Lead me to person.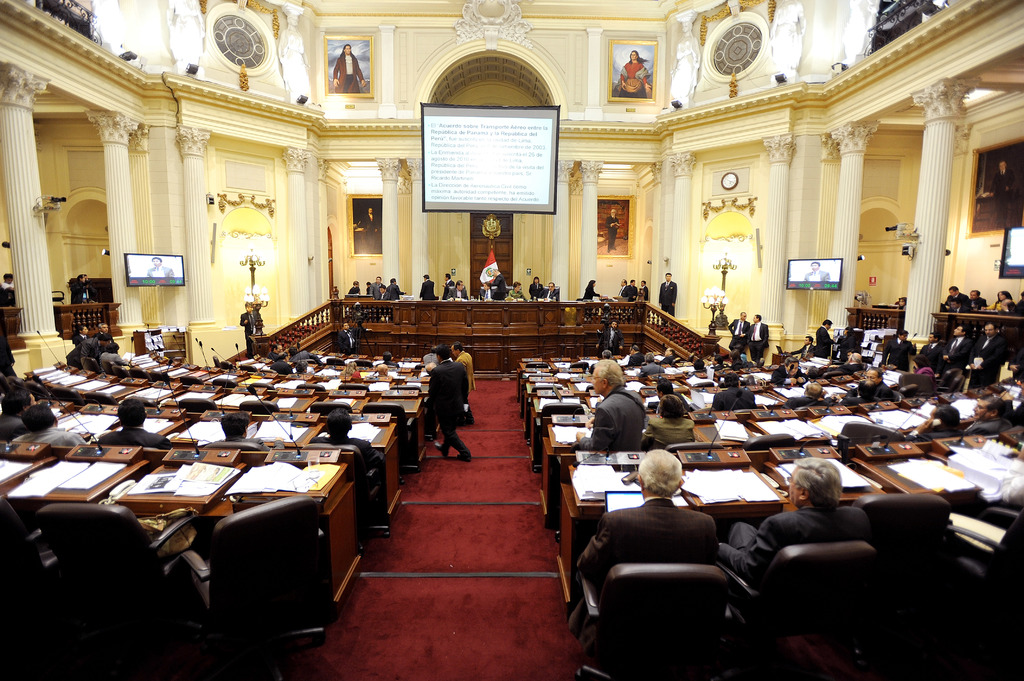
Lead to select_region(729, 310, 751, 351).
